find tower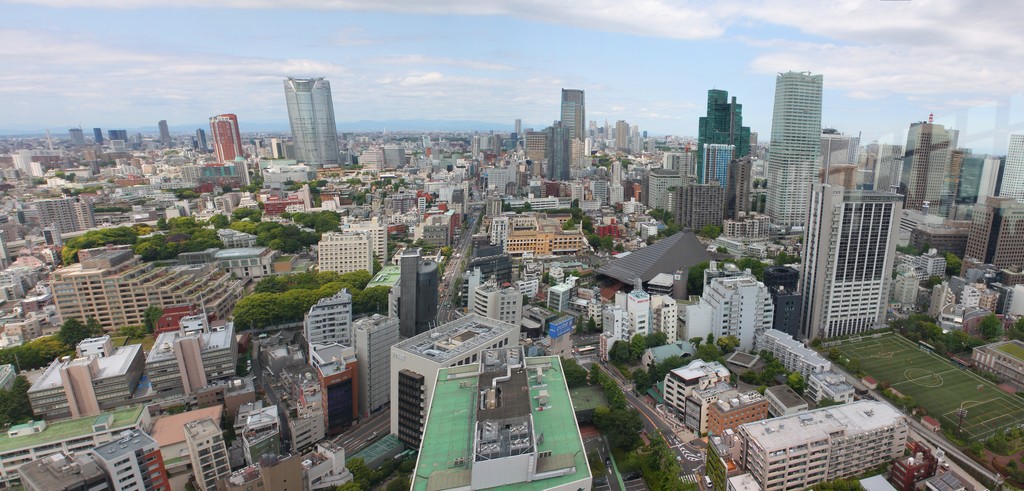
box=[463, 273, 522, 331]
